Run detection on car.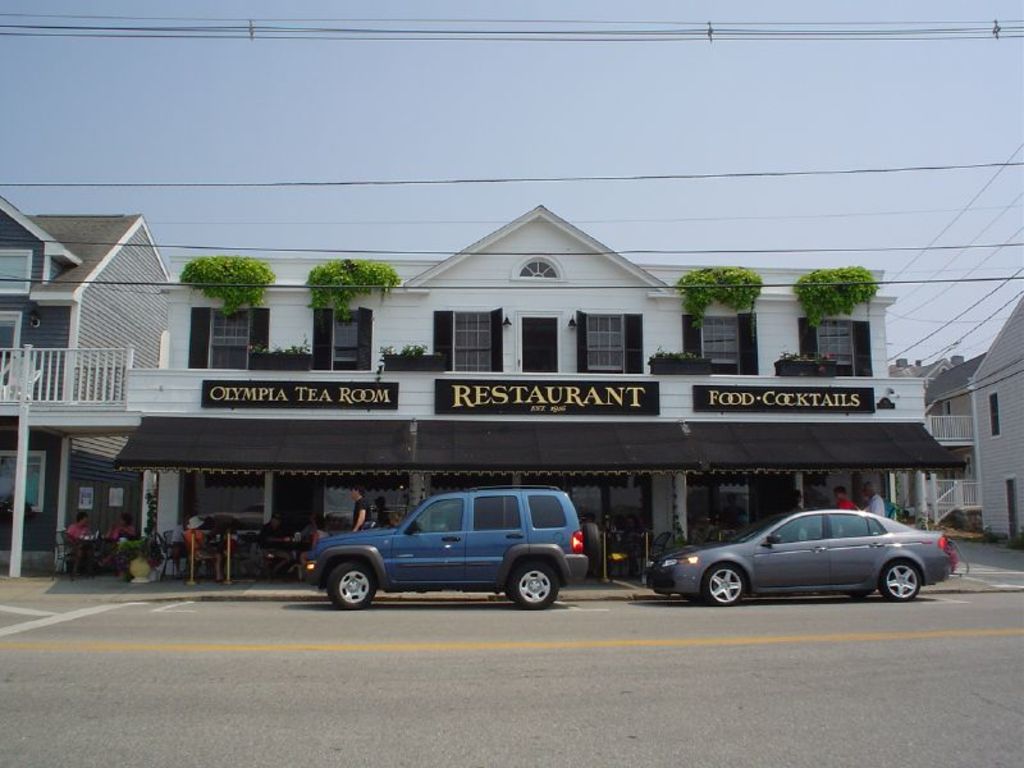
Result: crop(306, 483, 590, 609).
